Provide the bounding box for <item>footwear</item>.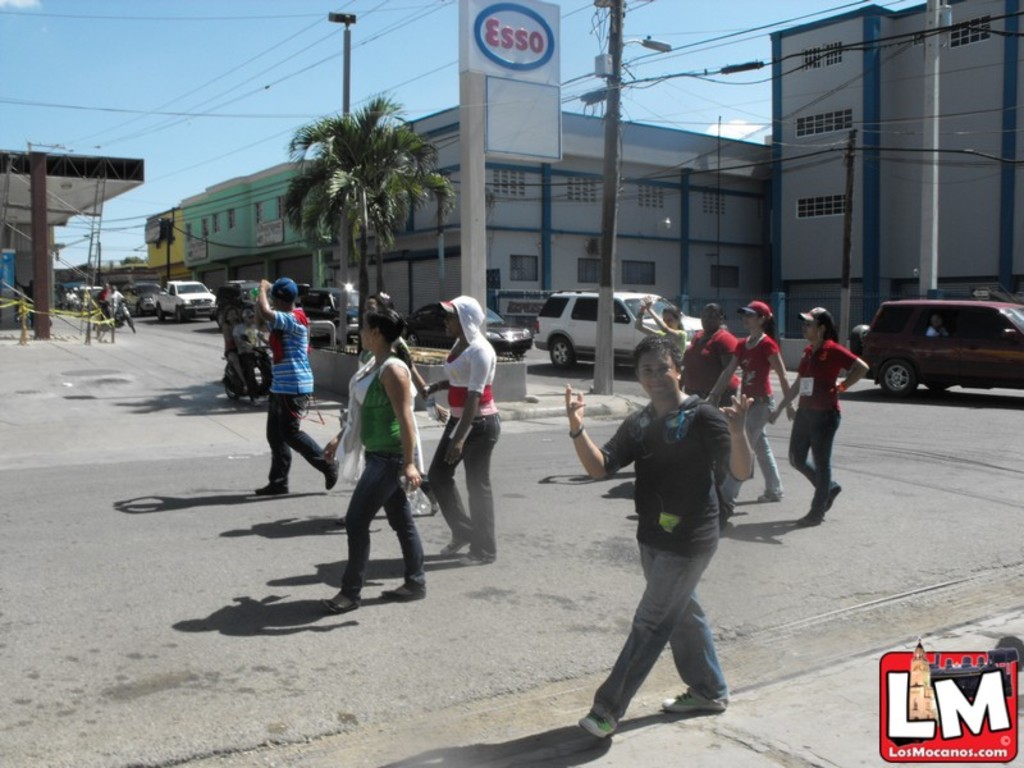
box(655, 684, 723, 712).
